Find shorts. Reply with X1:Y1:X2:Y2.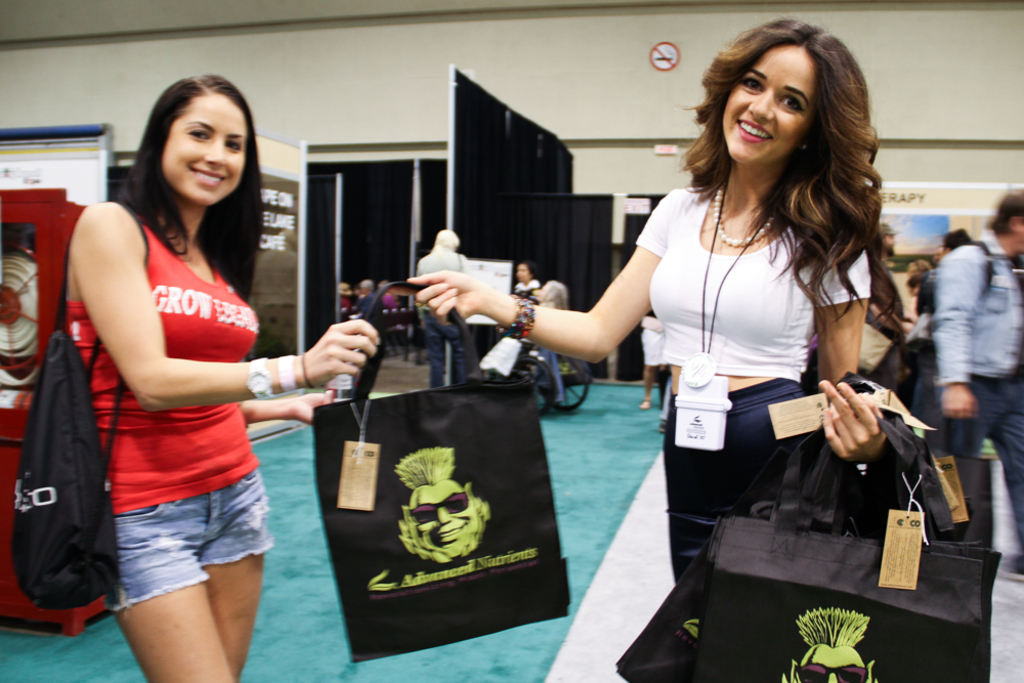
84:483:275:607.
